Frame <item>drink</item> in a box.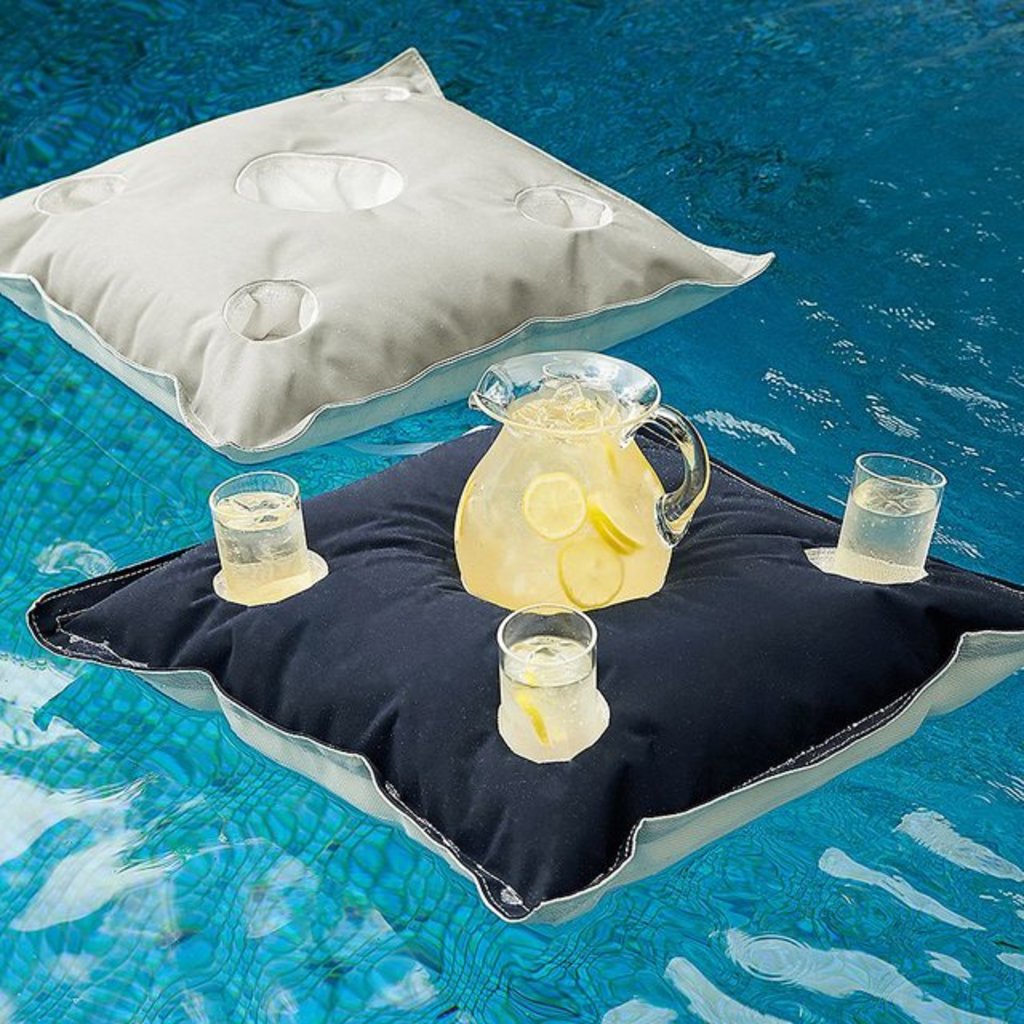
bbox=[464, 350, 686, 646].
